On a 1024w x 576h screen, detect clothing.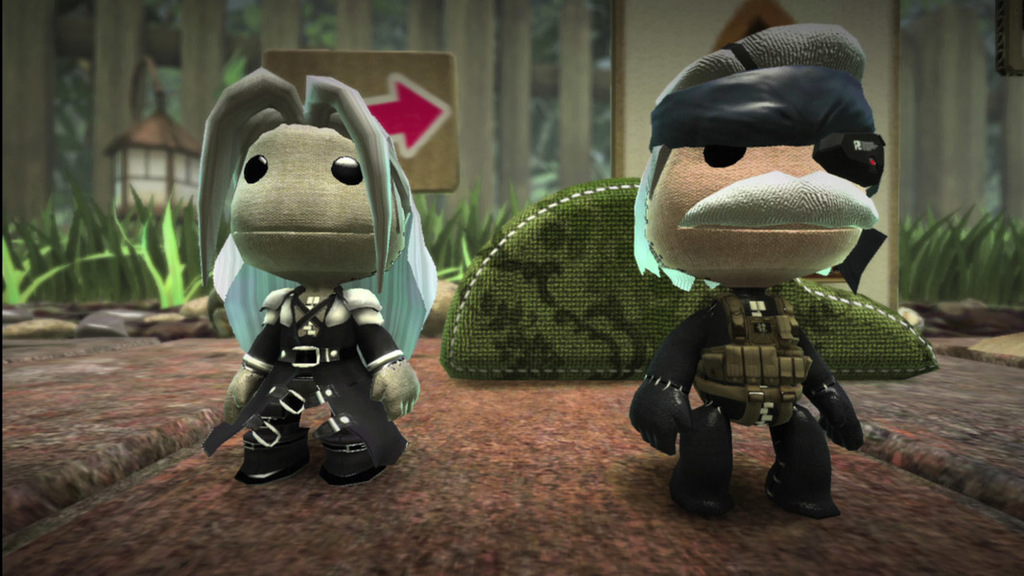
region(201, 283, 415, 475).
